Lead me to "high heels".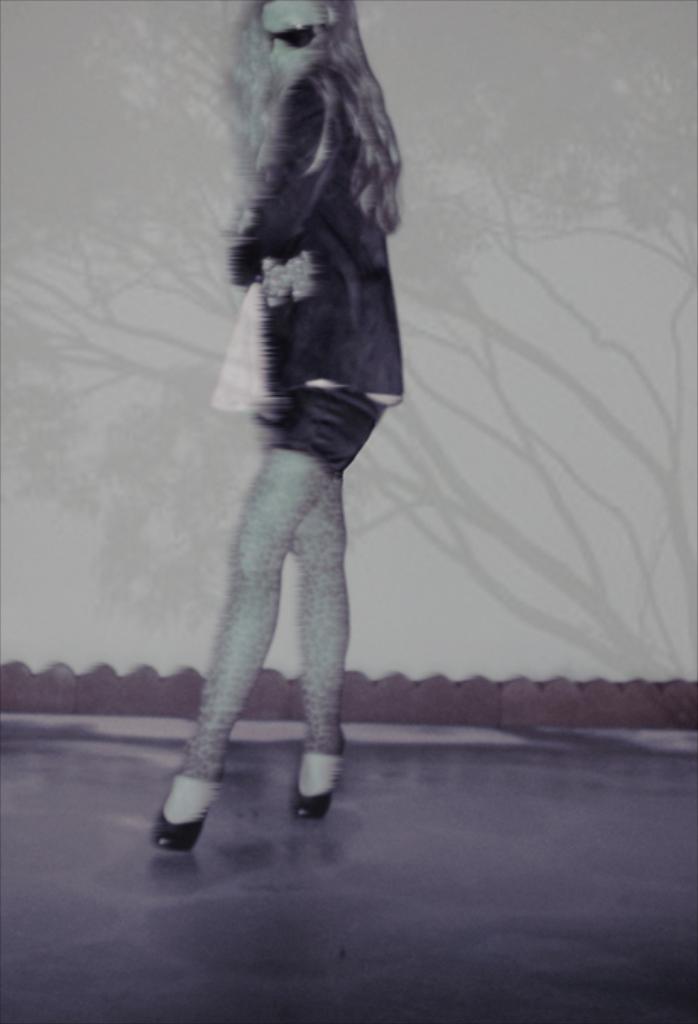
Lead to bbox=(292, 771, 329, 822).
